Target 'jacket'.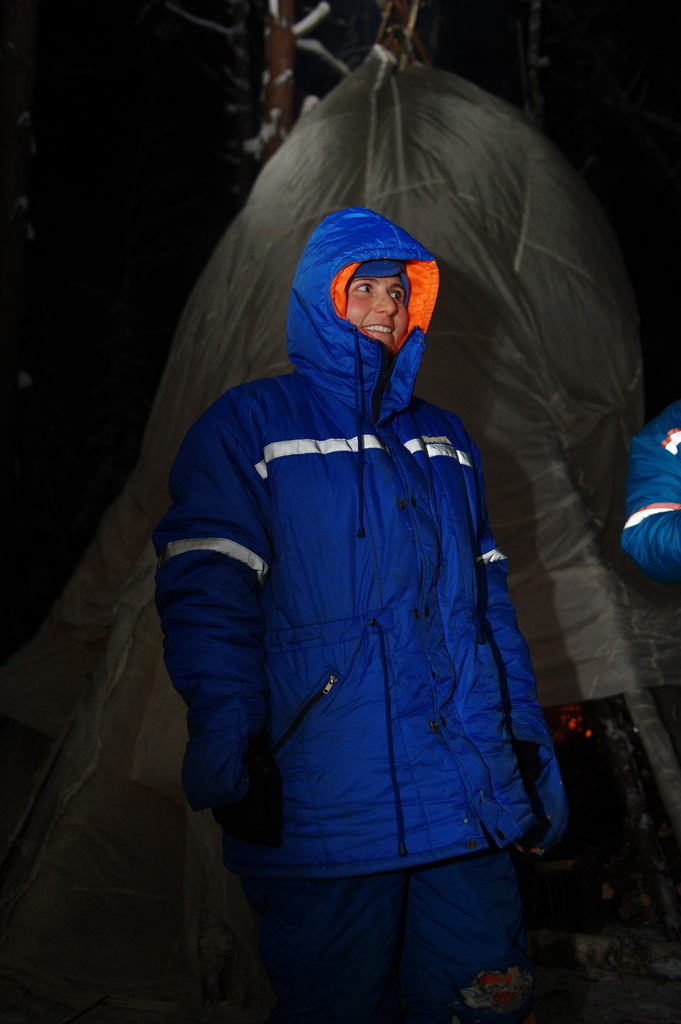
Target region: <box>189,202,536,742</box>.
